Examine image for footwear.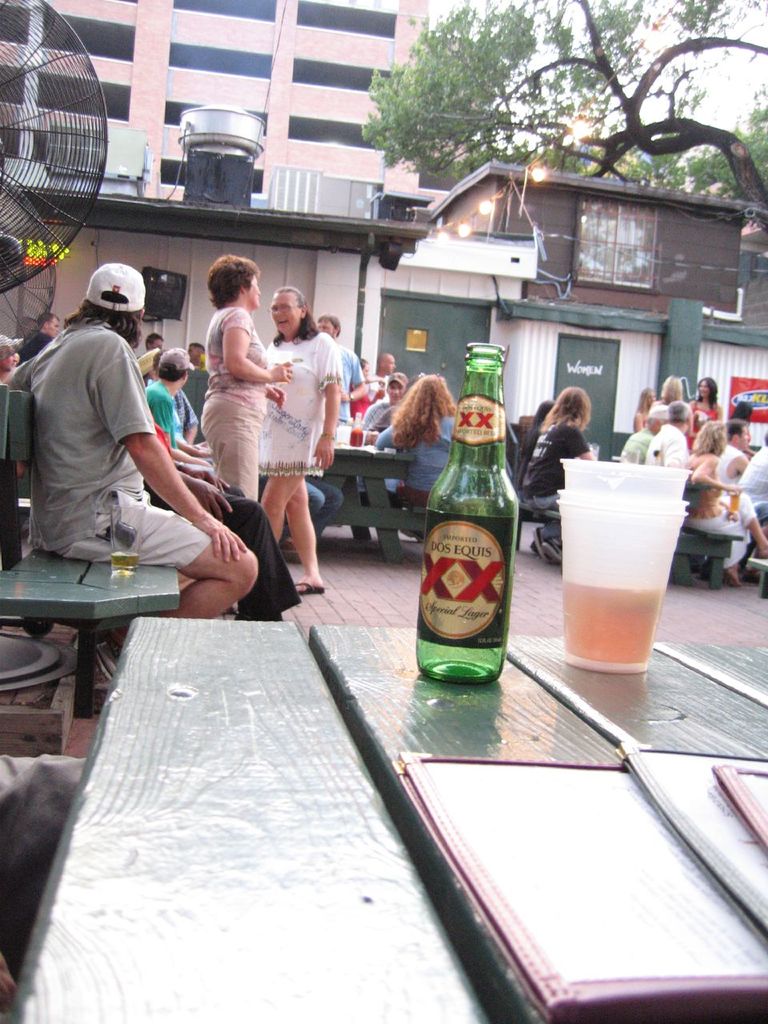
Examination result: bbox(93, 640, 126, 689).
